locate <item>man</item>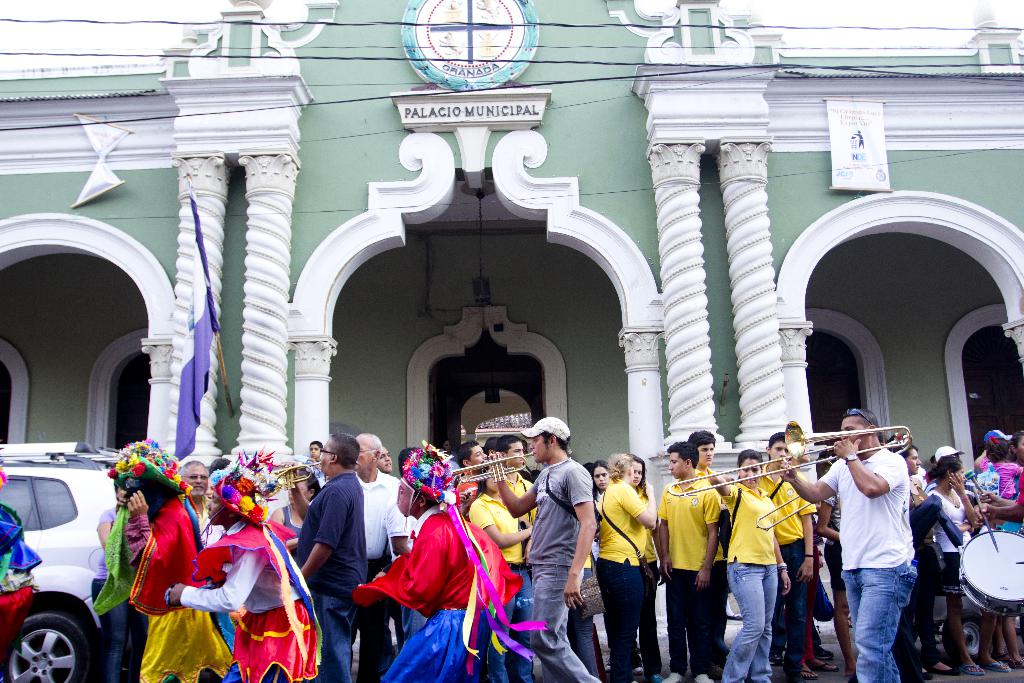
[x1=356, y1=439, x2=547, y2=682]
